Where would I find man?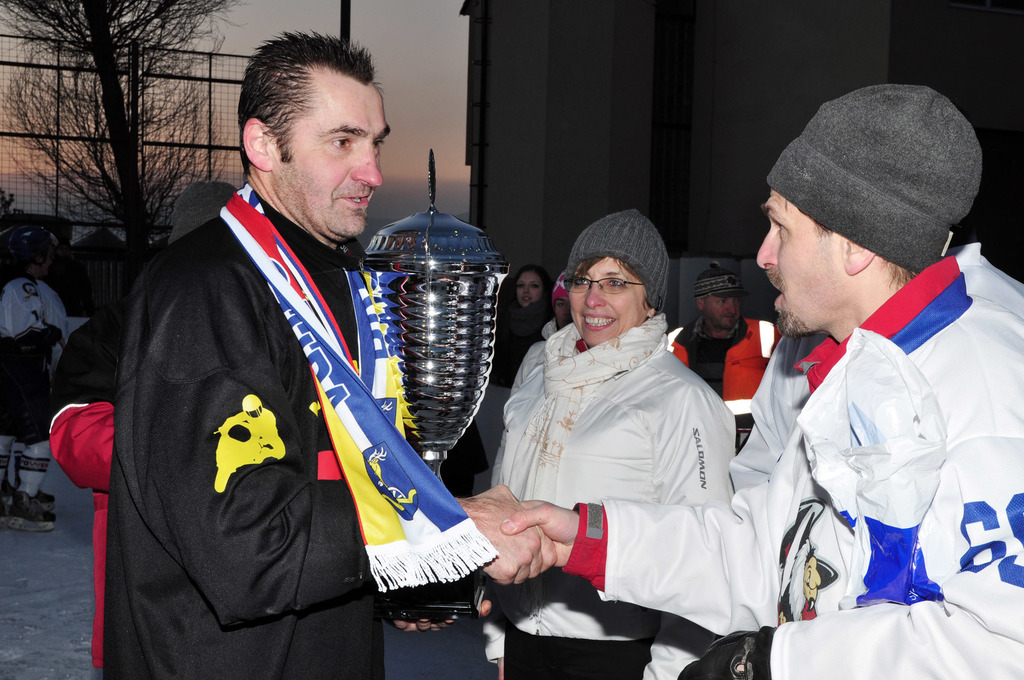
At 673, 256, 785, 453.
